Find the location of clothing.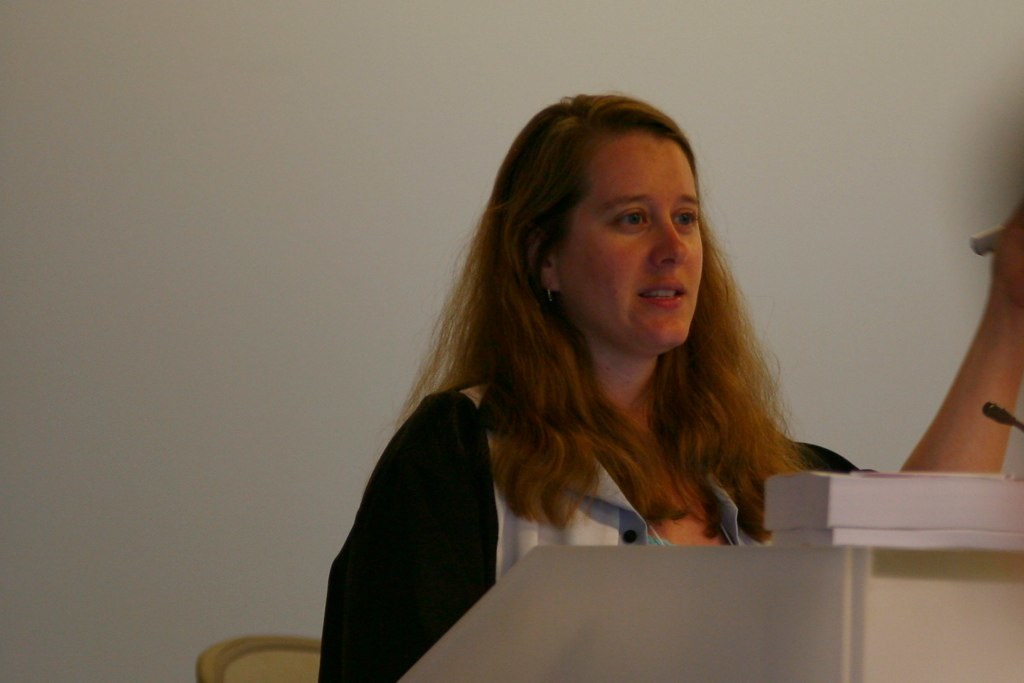
Location: (left=283, top=296, right=848, bottom=623).
